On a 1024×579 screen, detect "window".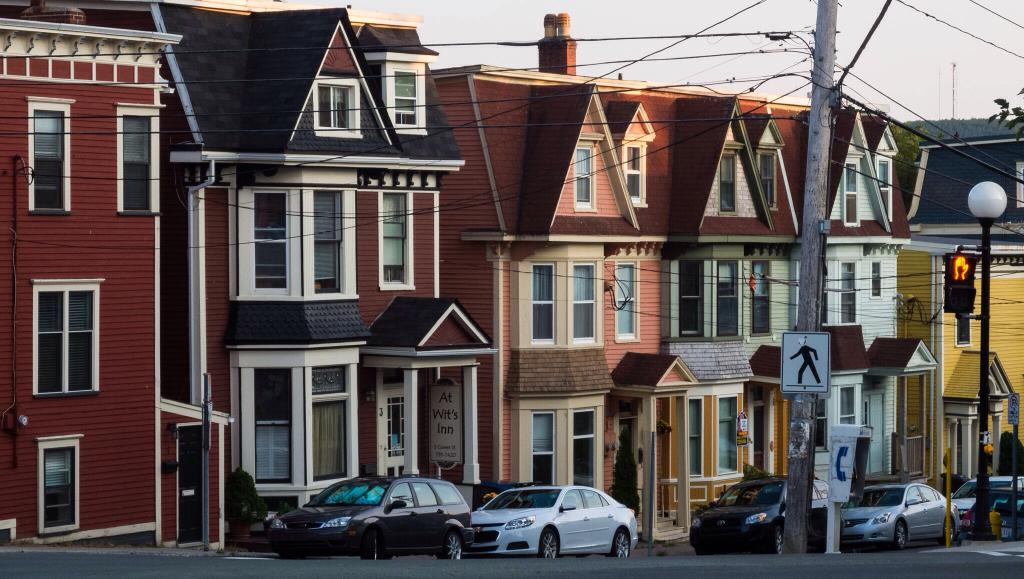
{"left": 392, "top": 479, "right": 413, "bottom": 509}.
